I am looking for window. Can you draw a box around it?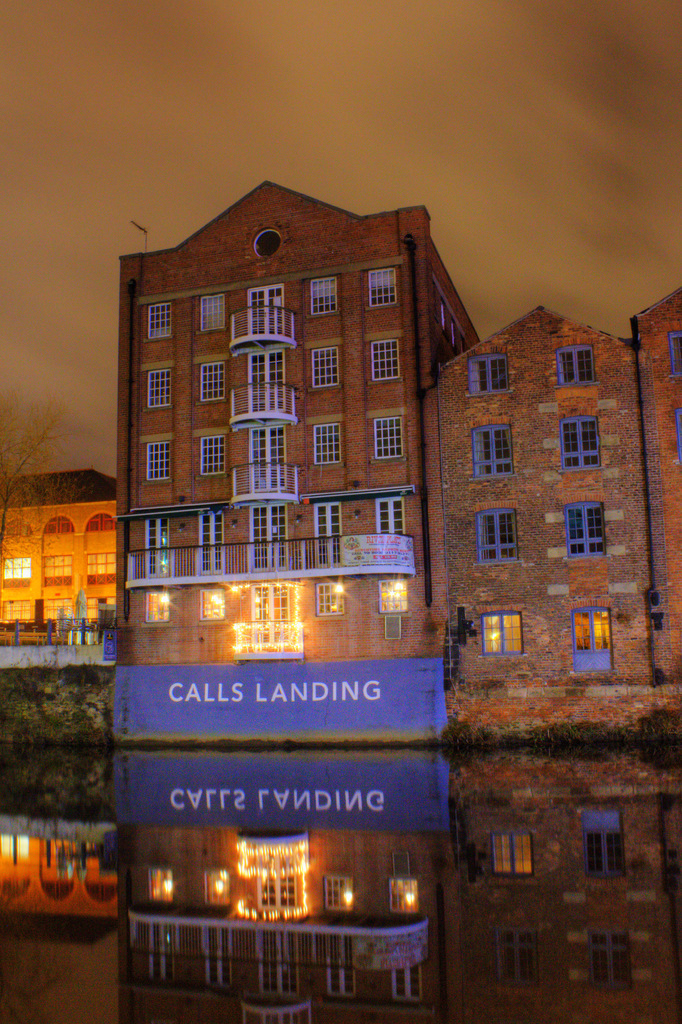
Sure, the bounding box is (144,441,170,484).
